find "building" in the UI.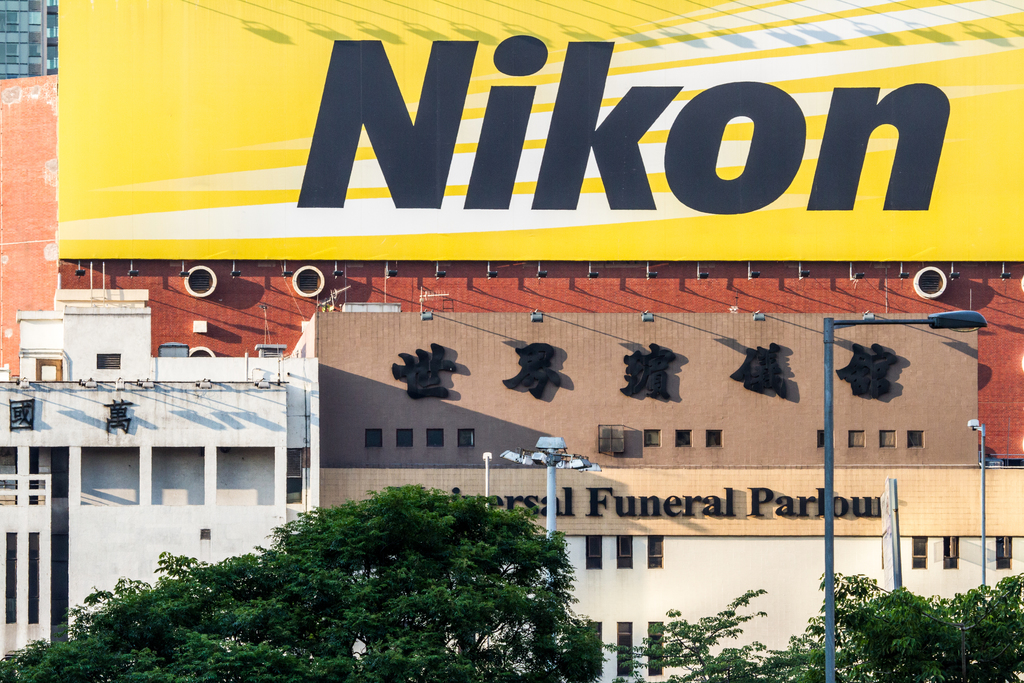
UI element at crop(0, 5, 1023, 682).
